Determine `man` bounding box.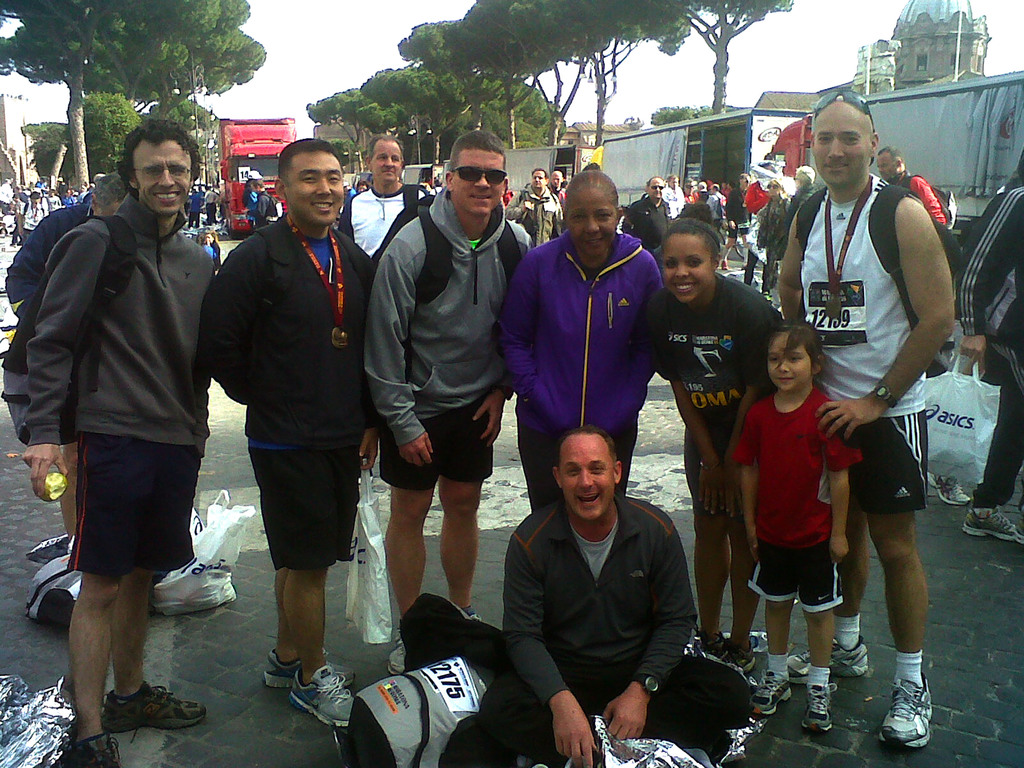
Determined: <region>0, 177, 13, 212</region>.
